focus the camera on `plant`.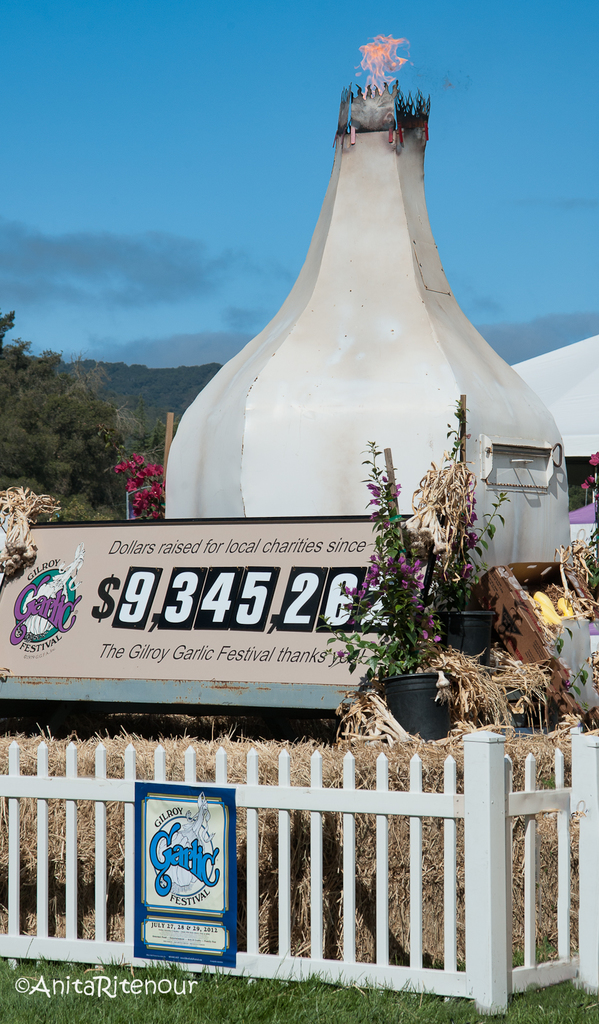
Focus region: Rect(120, 447, 177, 527).
